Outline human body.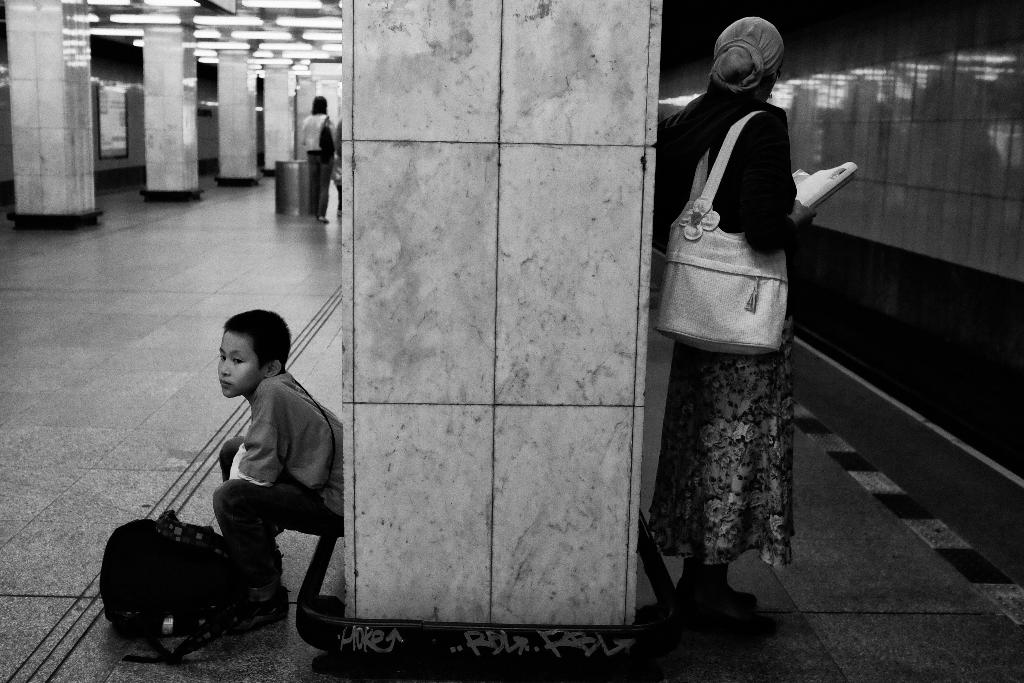
Outline: crop(220, 311, 322, 627).
